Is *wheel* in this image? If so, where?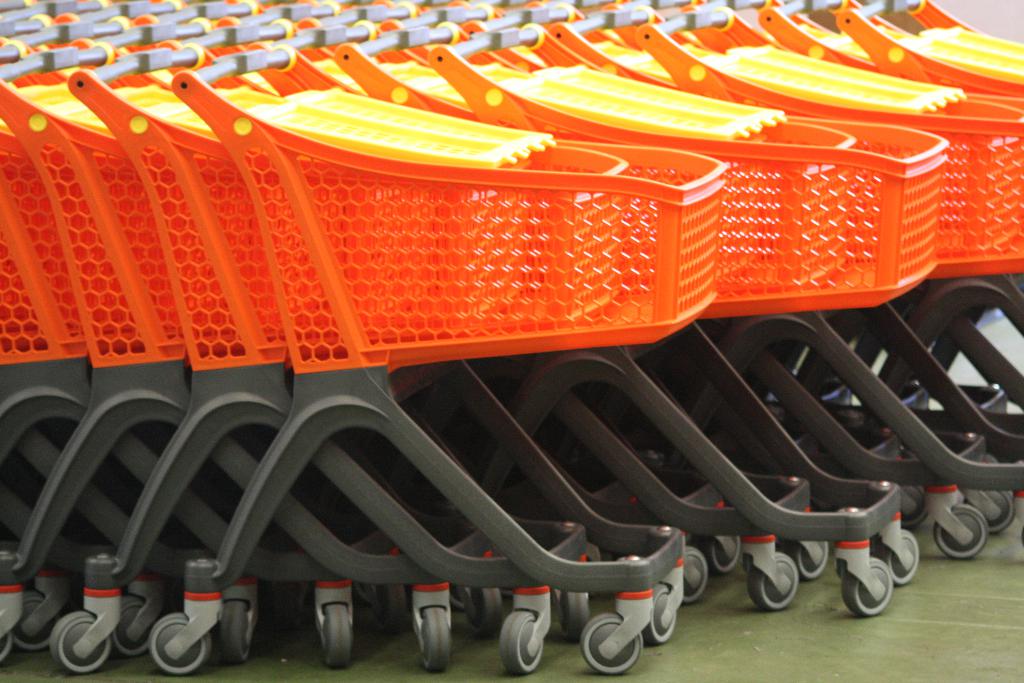
Yes, at region(115, 598, 154, 655).
